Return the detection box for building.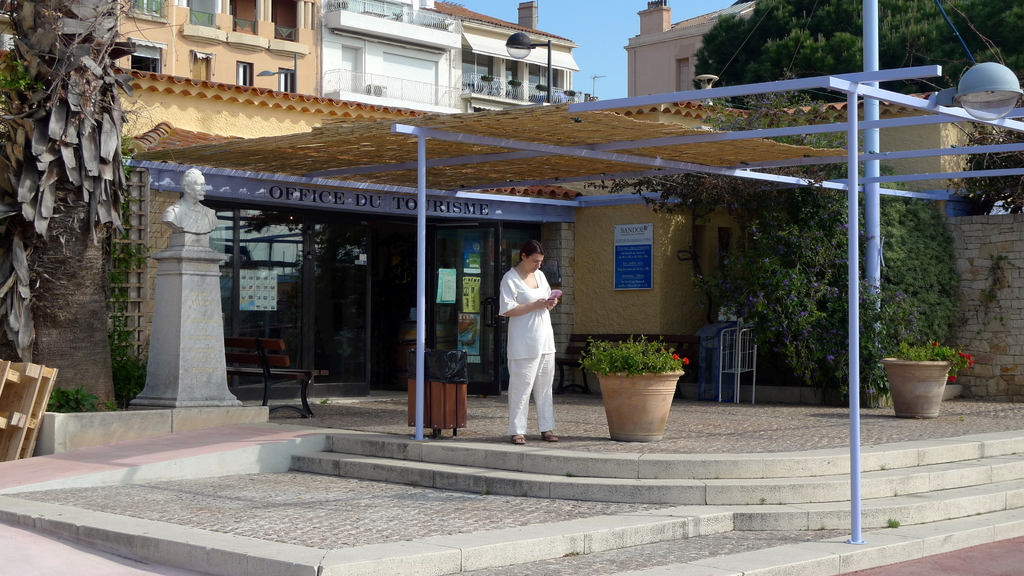
[0, 0, 321, 95].
